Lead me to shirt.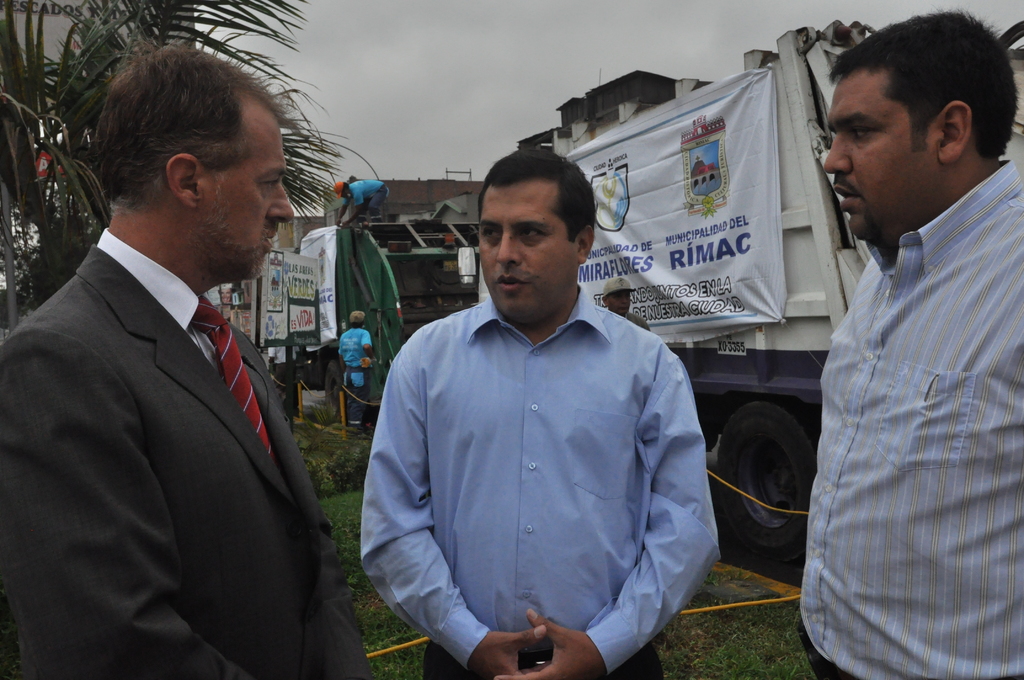
Lead to <box>92,227,229,382</box>.
